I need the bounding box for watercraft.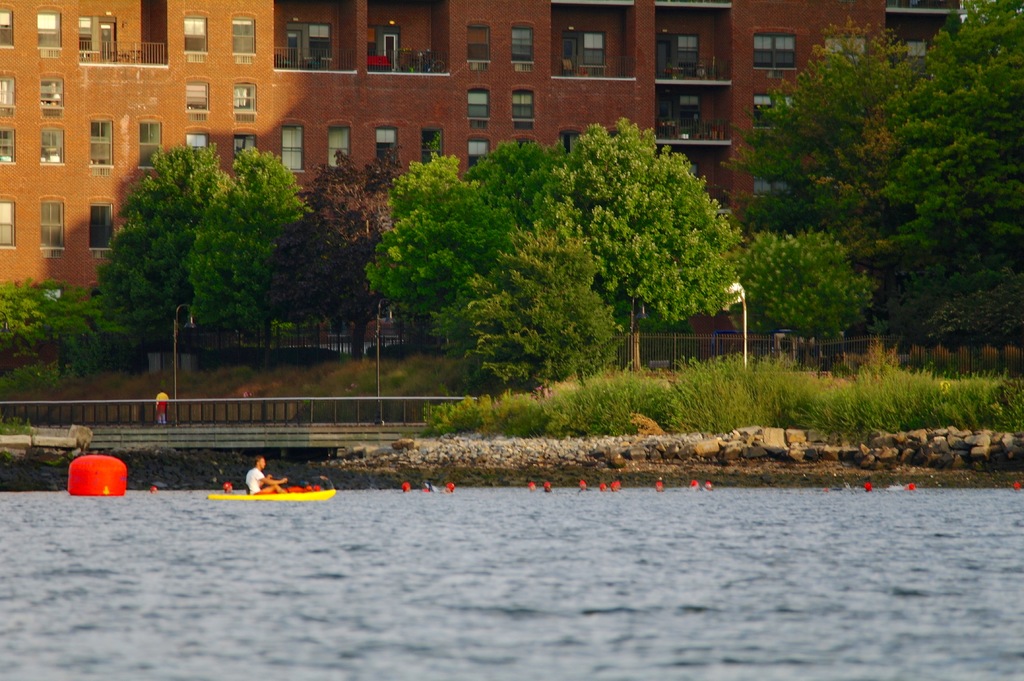
Here it is: bbox=(212, 468, 332, 512).
